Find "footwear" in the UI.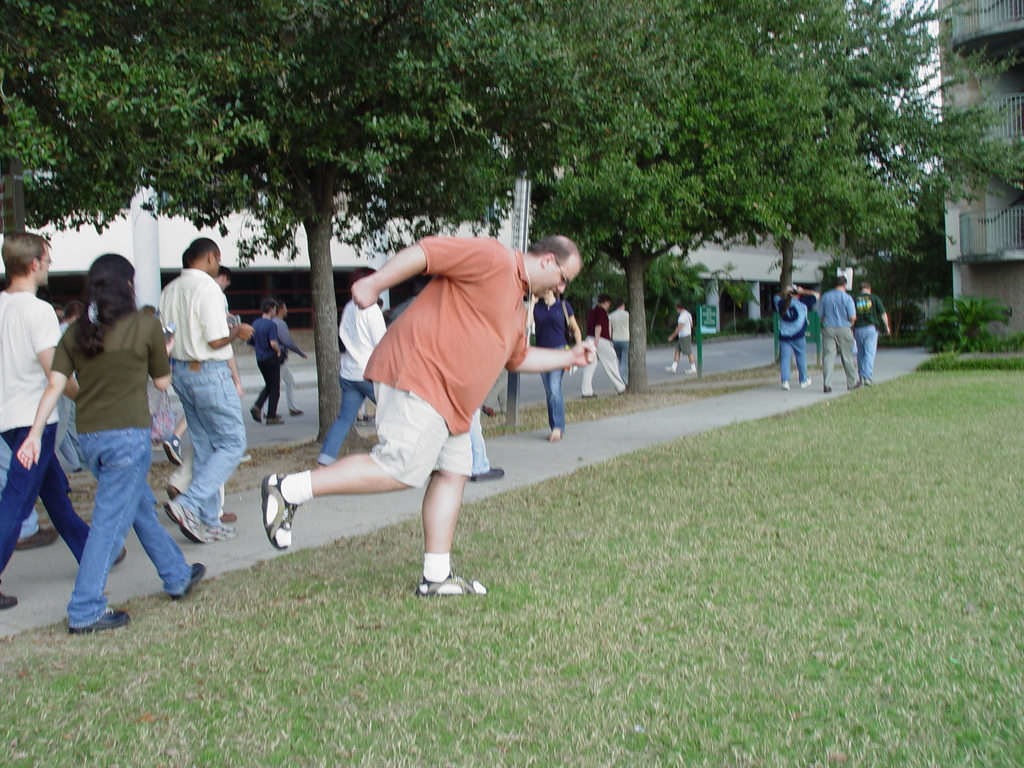
UI element at 413/563/489/595.
